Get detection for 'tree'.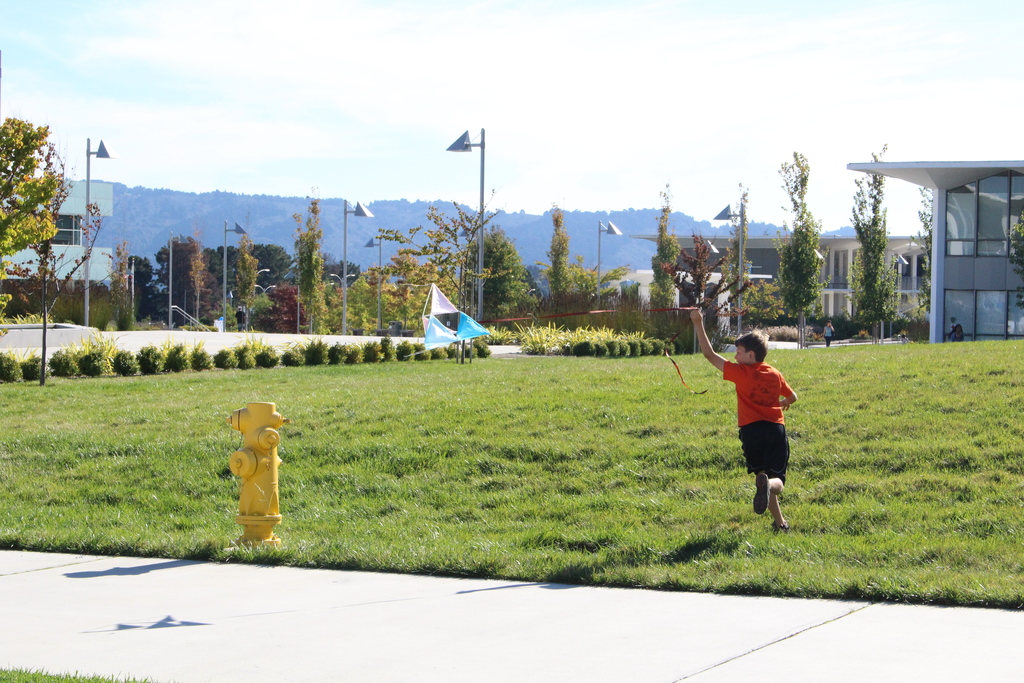
Detection: {"x1": 232, "y1": 232, "x2": 265, "y2": 328}.
